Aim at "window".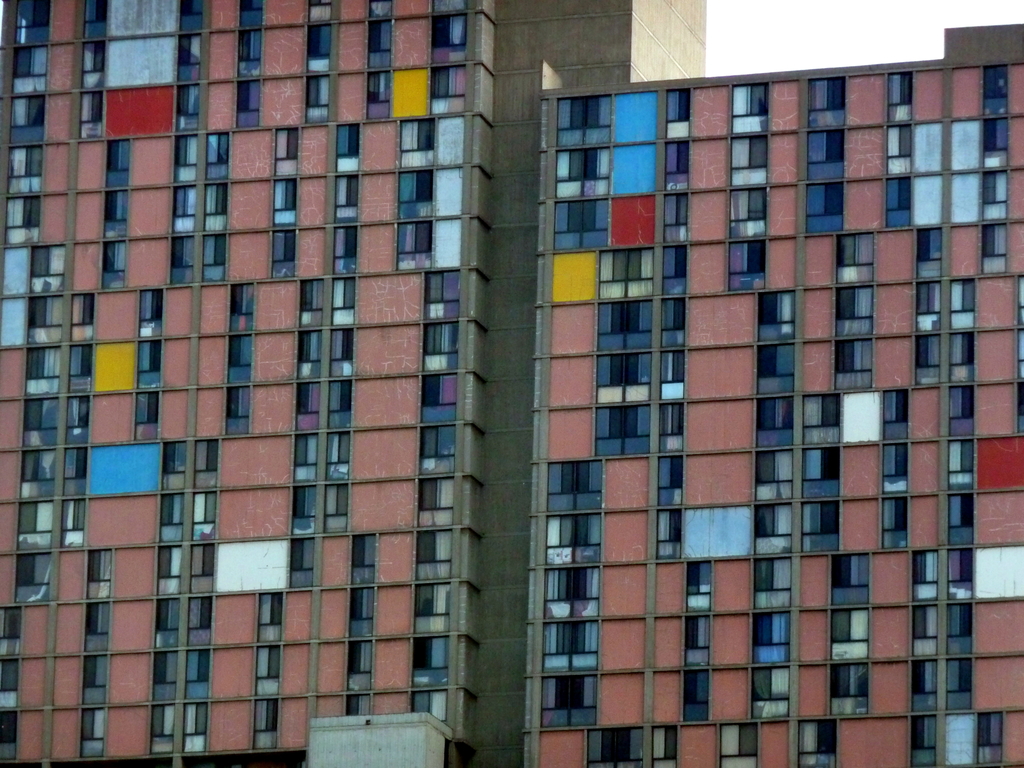
Aimed at left=948, top=608, right=972, bottom=654.
